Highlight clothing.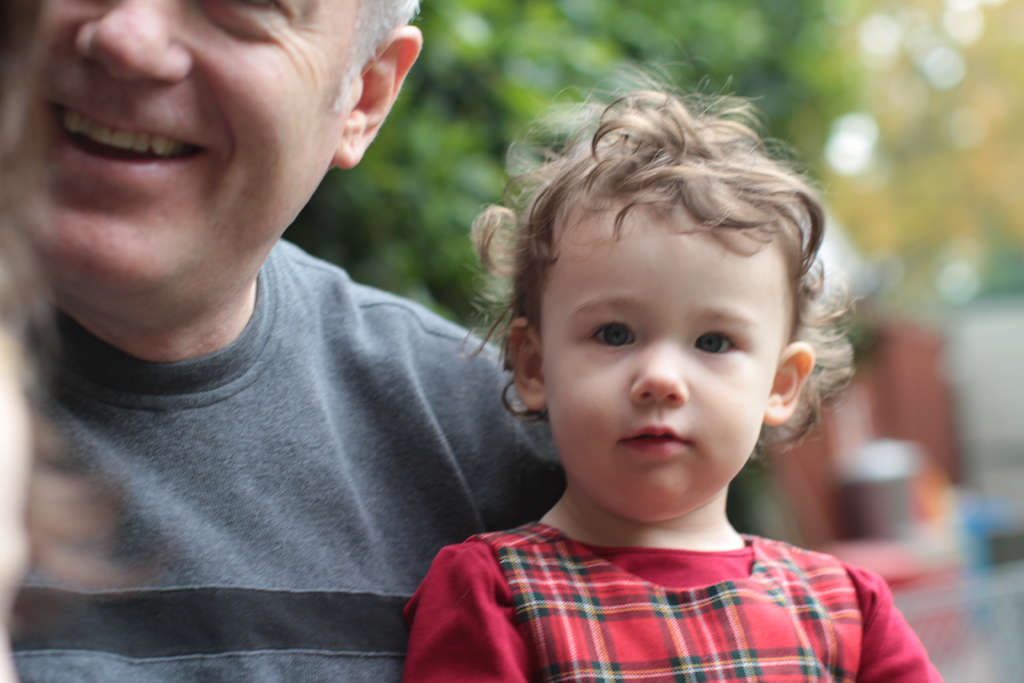
Highlighted region: x1=408, y1=528, x2=943, y2=682.
